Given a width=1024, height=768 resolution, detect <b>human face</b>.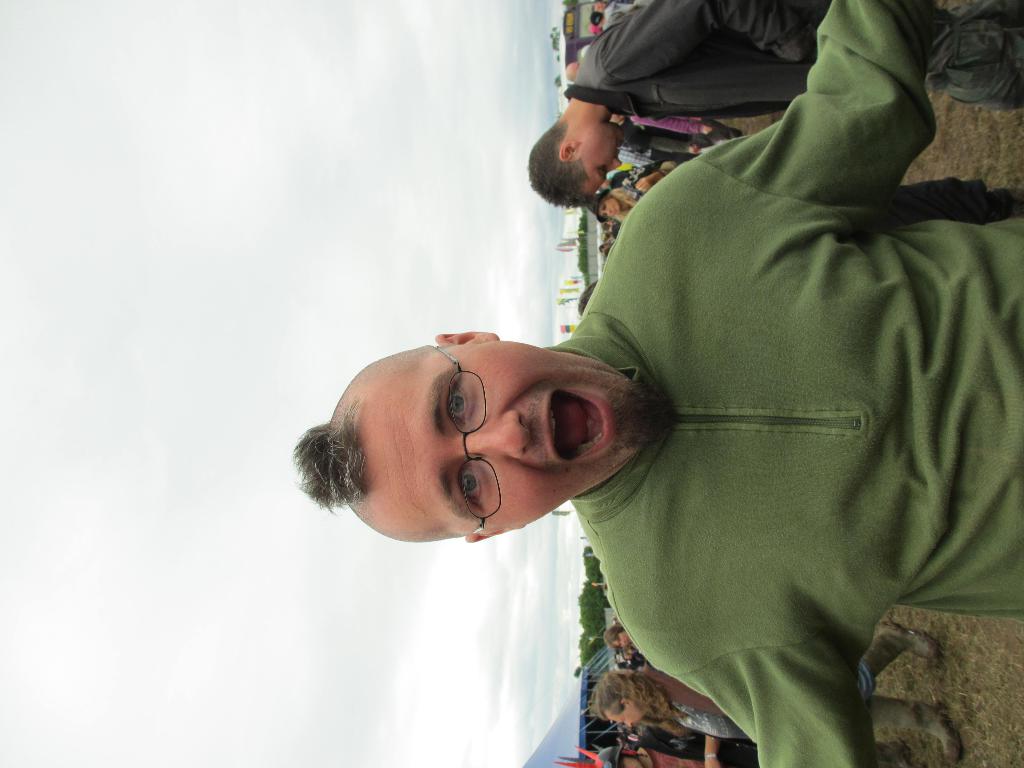
[x1=599, y1=197, x2=624, y2=218].
